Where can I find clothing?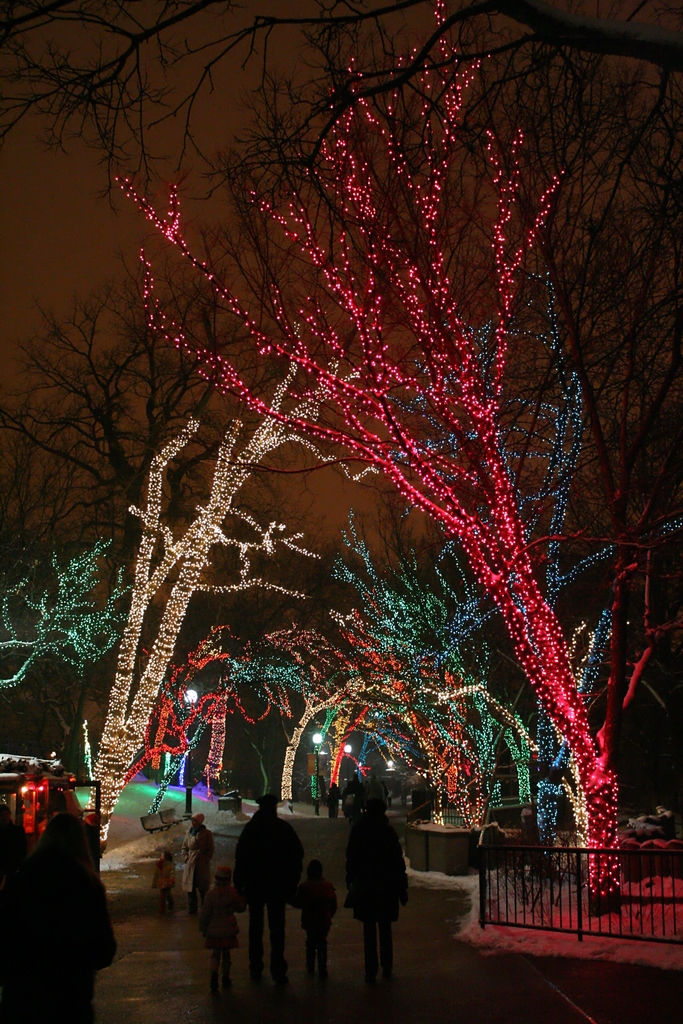
You can find it at {"x1": 185, "y1": 824, "x2": 218, "y2": 886}.
